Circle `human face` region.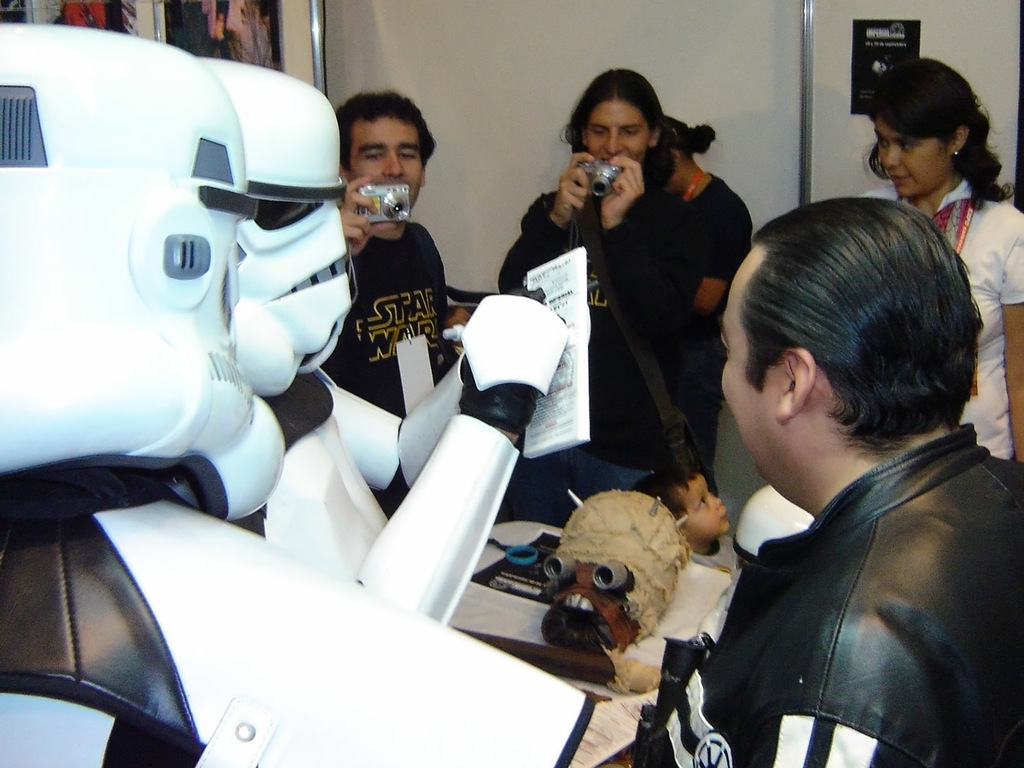
Region: <bbox>689, 475, 730, 532</bbox>.
